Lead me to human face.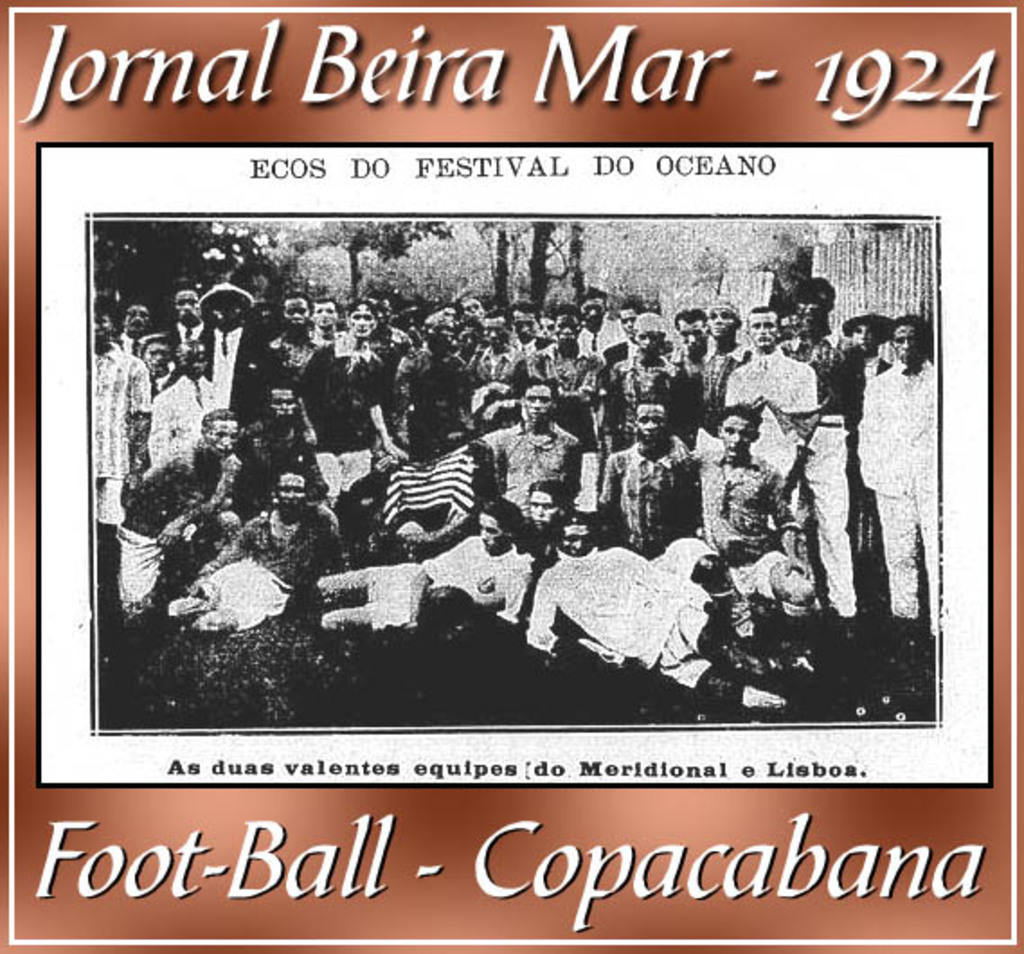
Lead to detection(556, 524, 585, 560).
